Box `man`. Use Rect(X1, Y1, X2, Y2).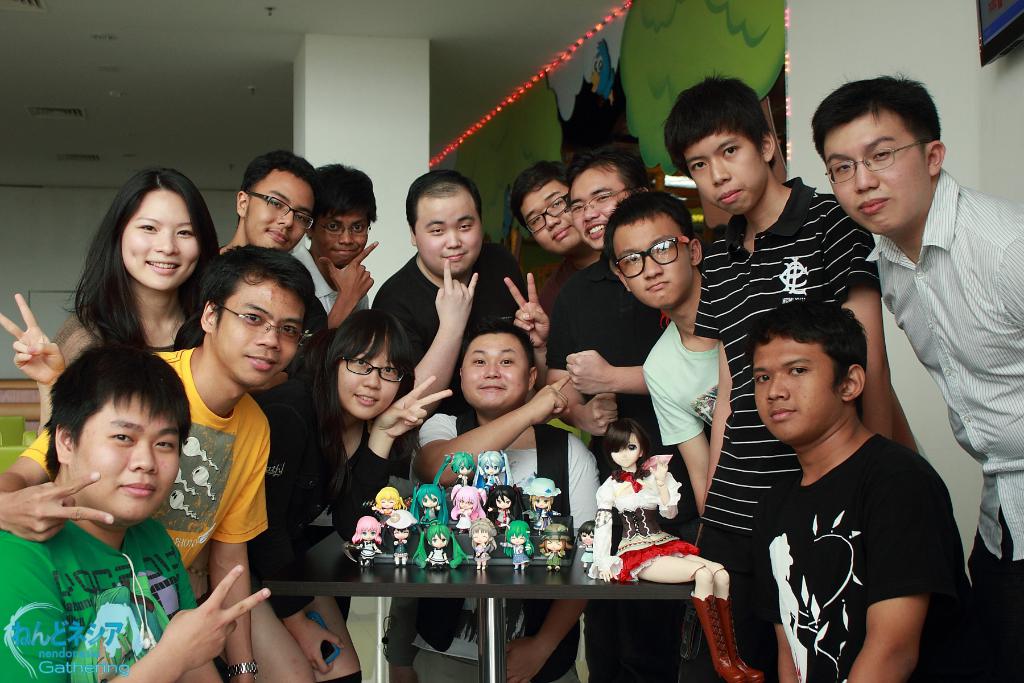
Rect(824, 86, 1021, 539).
